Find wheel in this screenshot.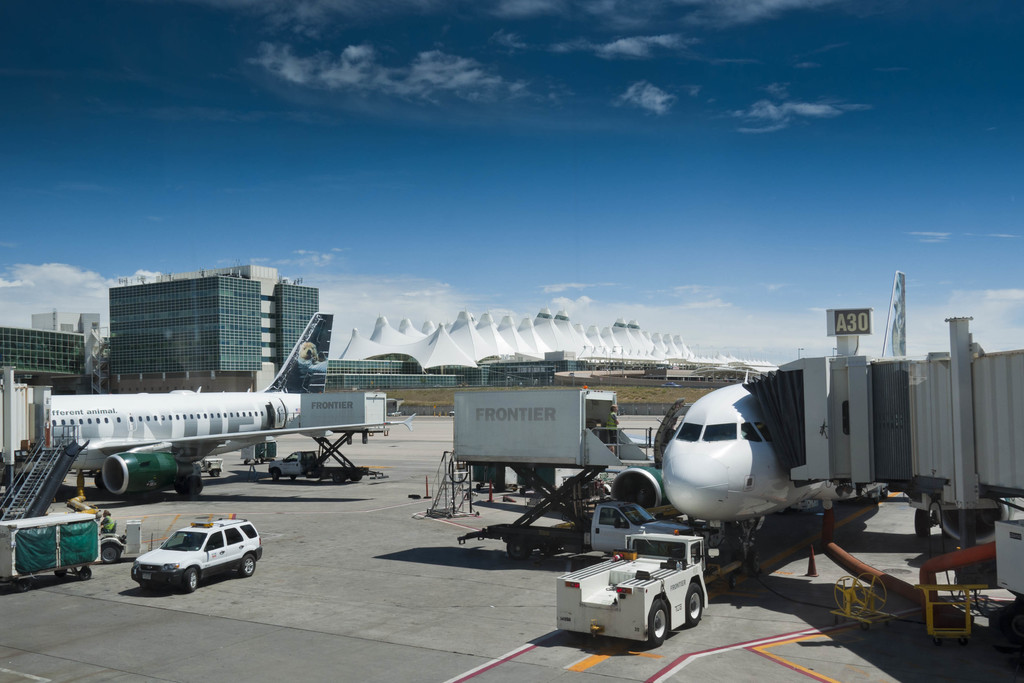
The bounding box for wheel is <region>642, 597, 668, 648</region>.
